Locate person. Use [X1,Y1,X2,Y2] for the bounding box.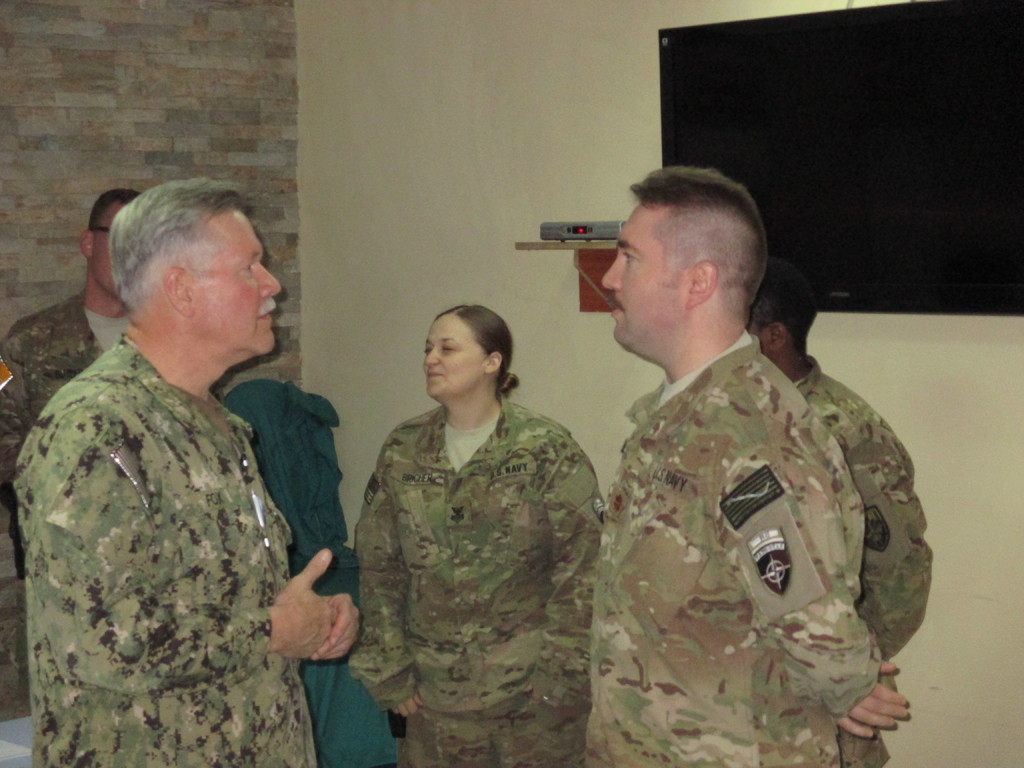
[15,180,358,767].
